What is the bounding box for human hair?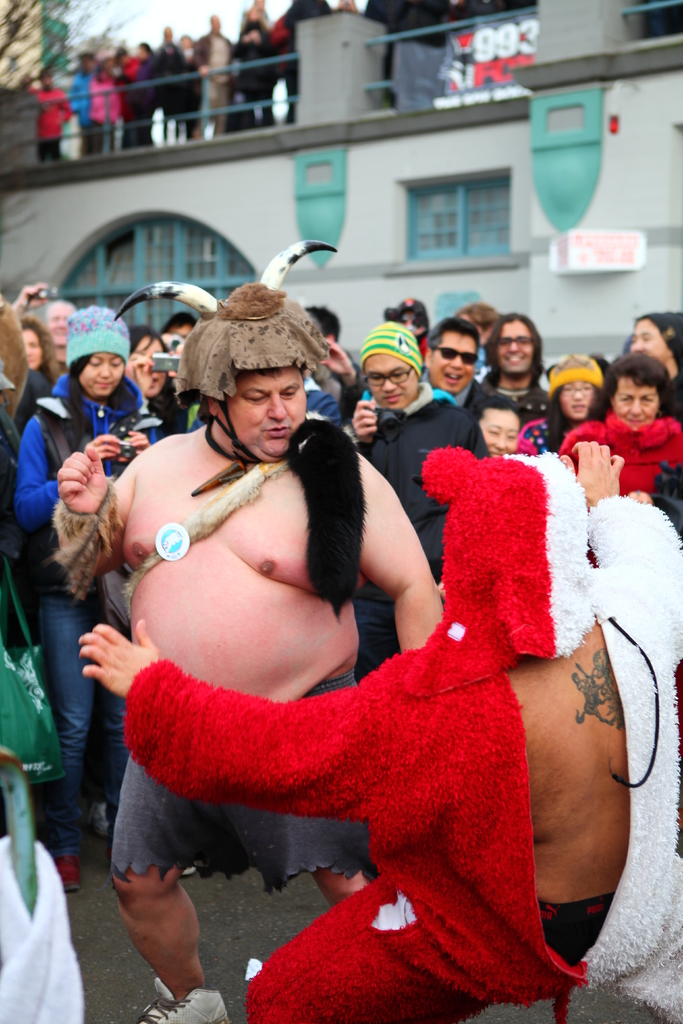
x1=432 y1=312 x2=477 y2=360.
